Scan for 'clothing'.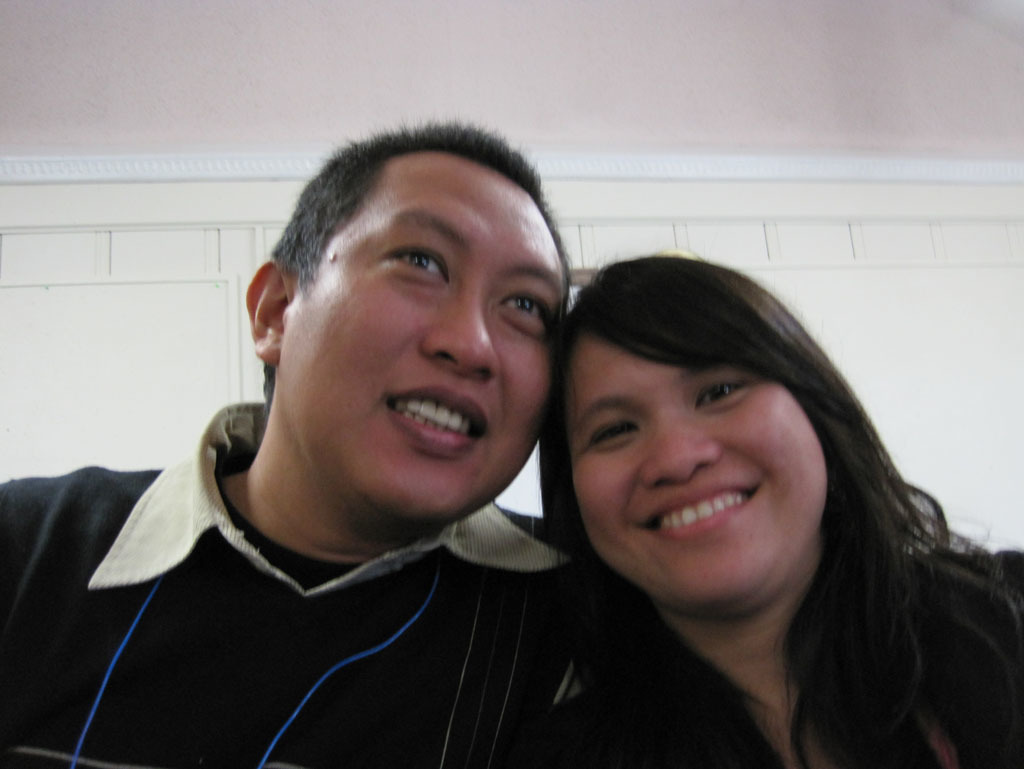
Scan result: l=0, t=394, r=666, b=767.
